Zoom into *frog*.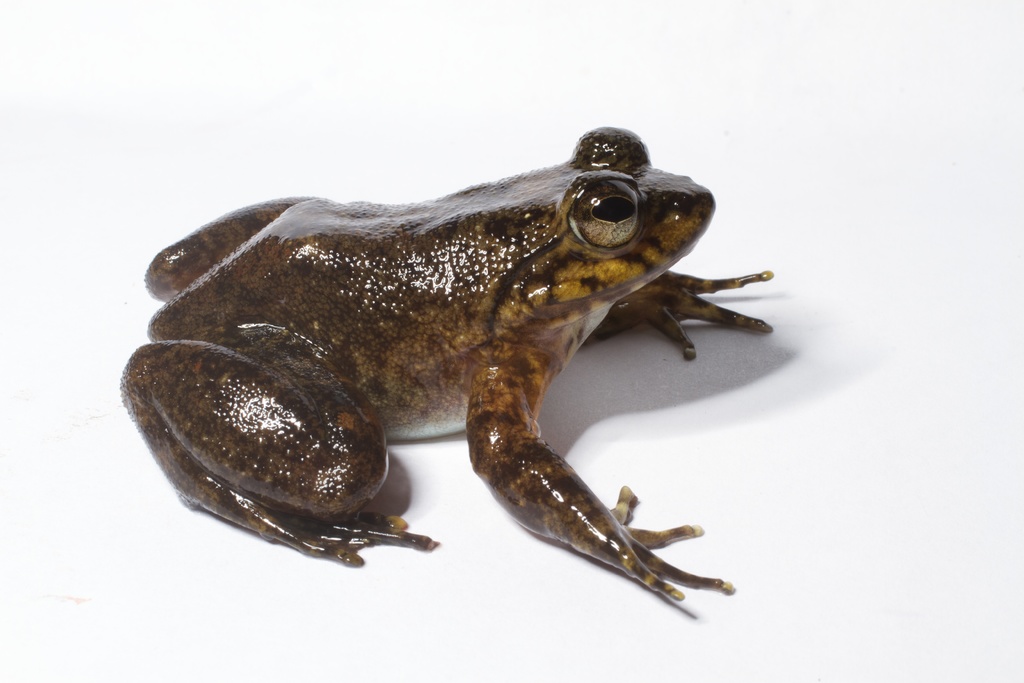
Zoom target: detection(120, 126, 774, 600).
